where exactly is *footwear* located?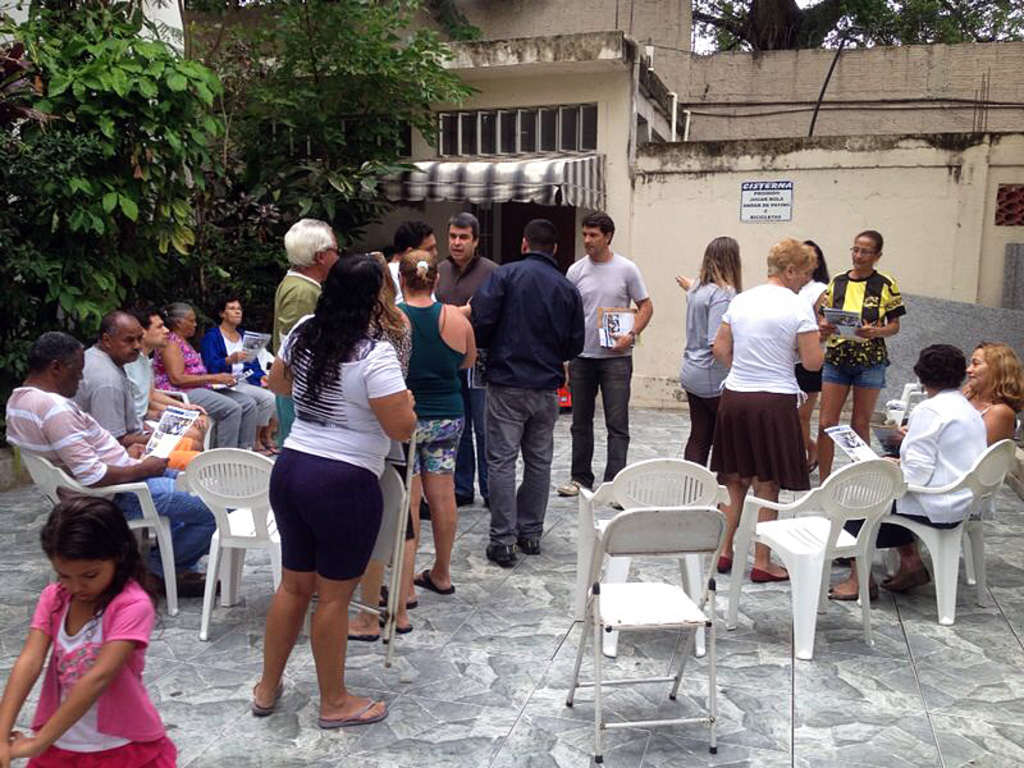
Its bounding box is x1=311 y1=692 x2=393 y2=727.
